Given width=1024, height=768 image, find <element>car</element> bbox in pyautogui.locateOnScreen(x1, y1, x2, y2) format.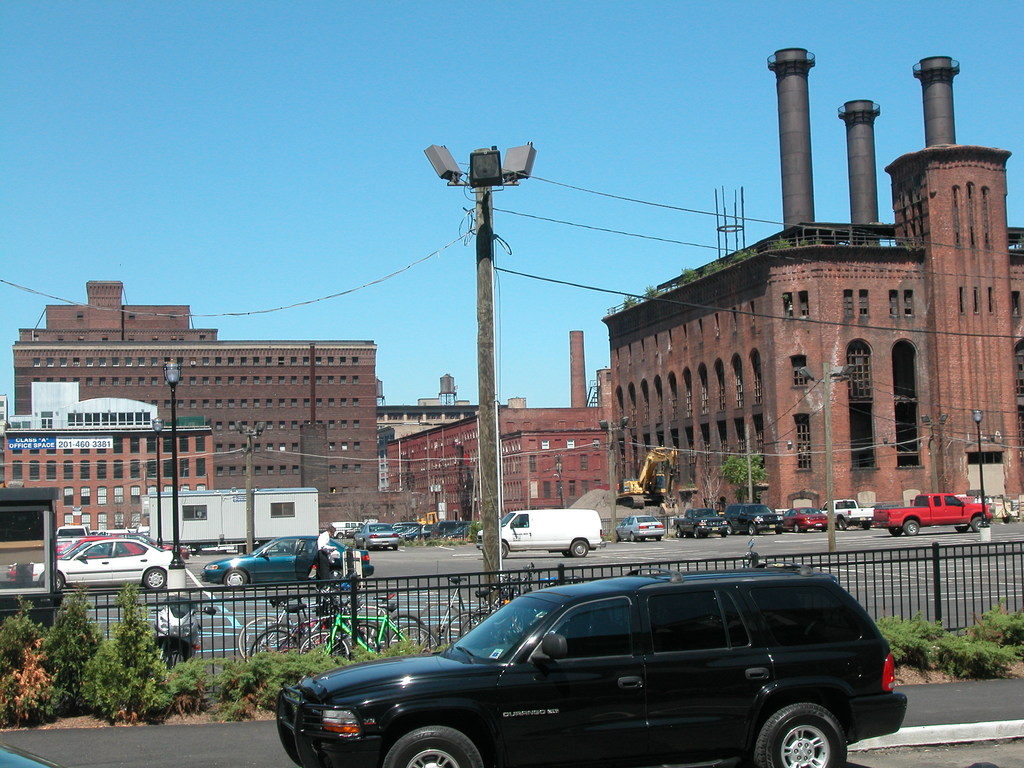
pyautogui.locateOnScreen(104, 532, 194, 561).
